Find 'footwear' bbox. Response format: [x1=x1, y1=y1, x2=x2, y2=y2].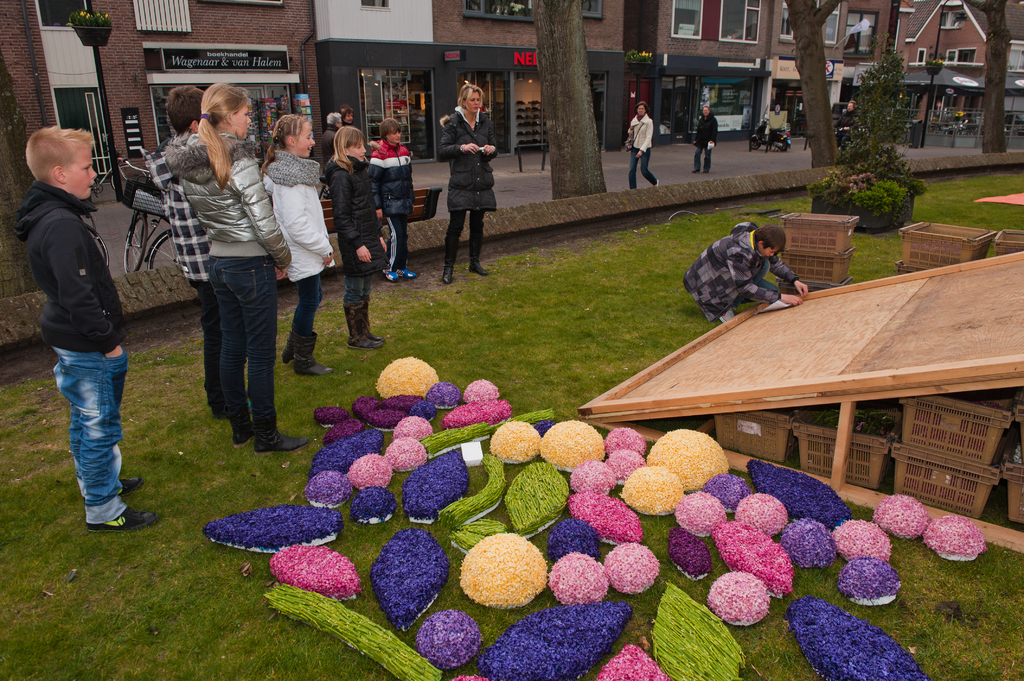
[x1=439, y1=262, x2=459, y2=285].
